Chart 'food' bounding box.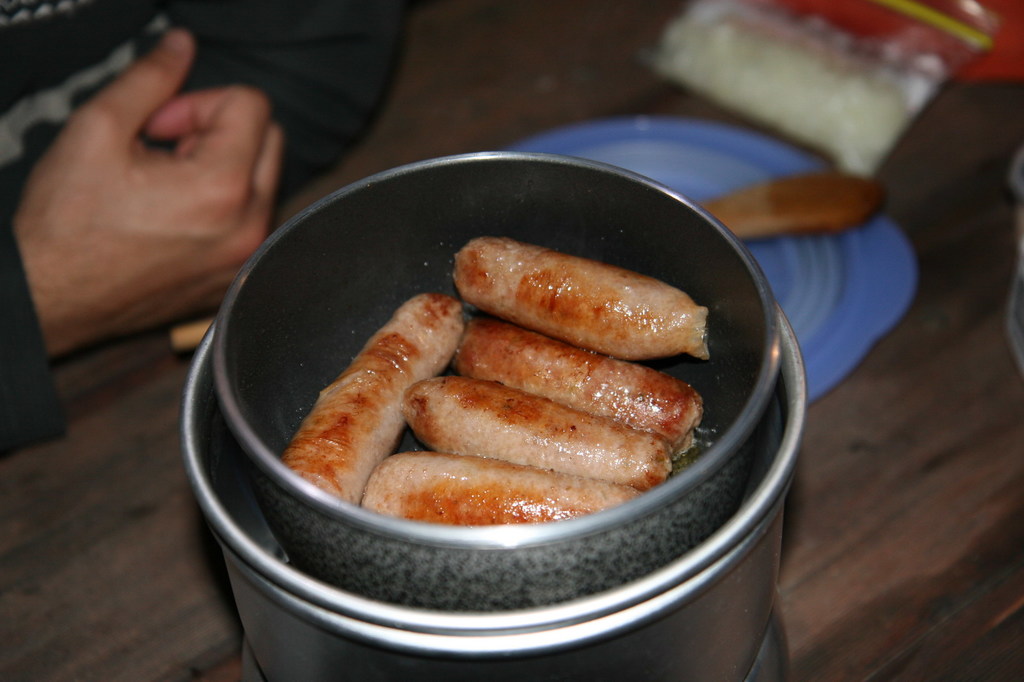
Charted: [284, 242, 724, 538].
